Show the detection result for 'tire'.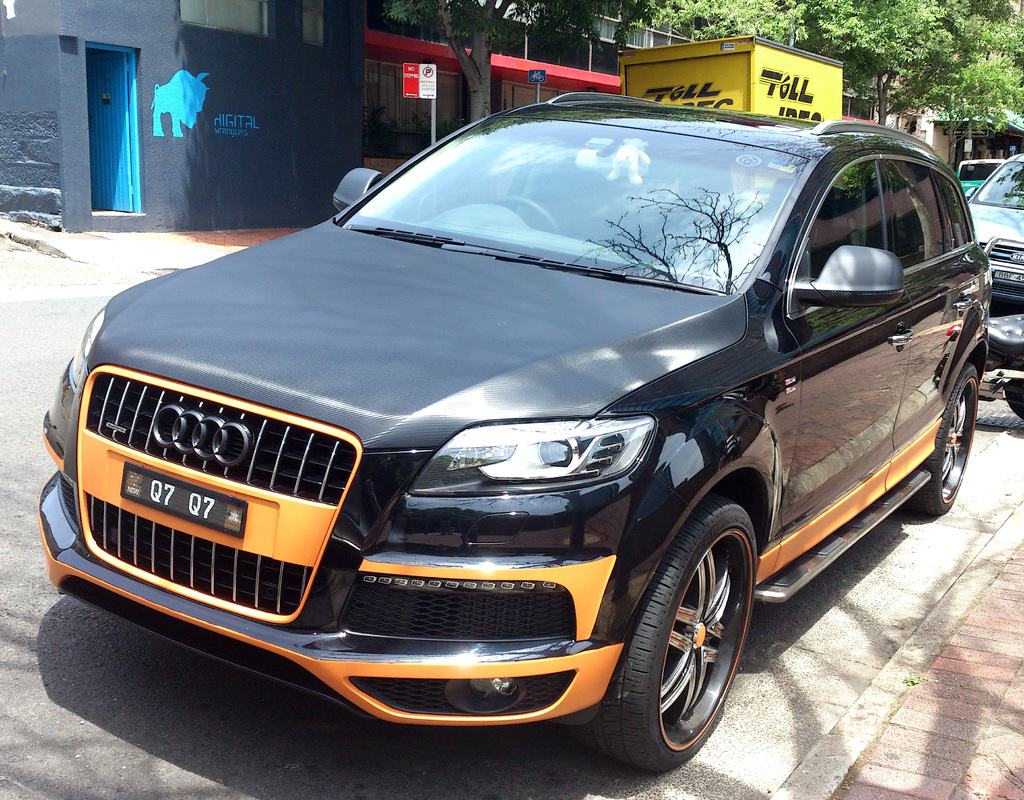
1005/377/1023/417.
